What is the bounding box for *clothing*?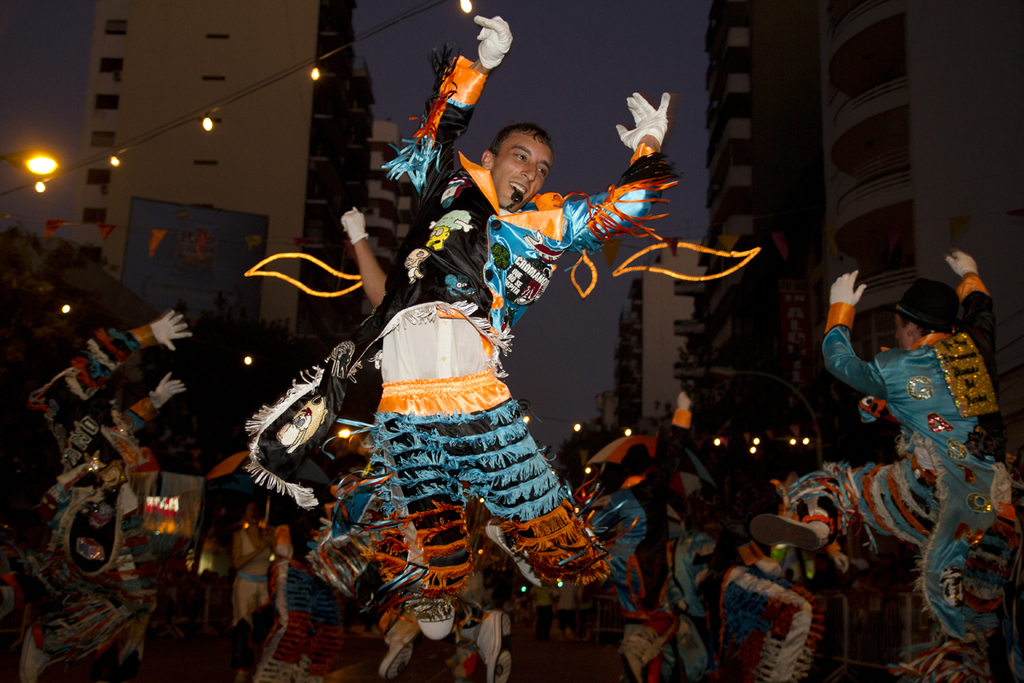
select_region(586, 485, 719, 682).
